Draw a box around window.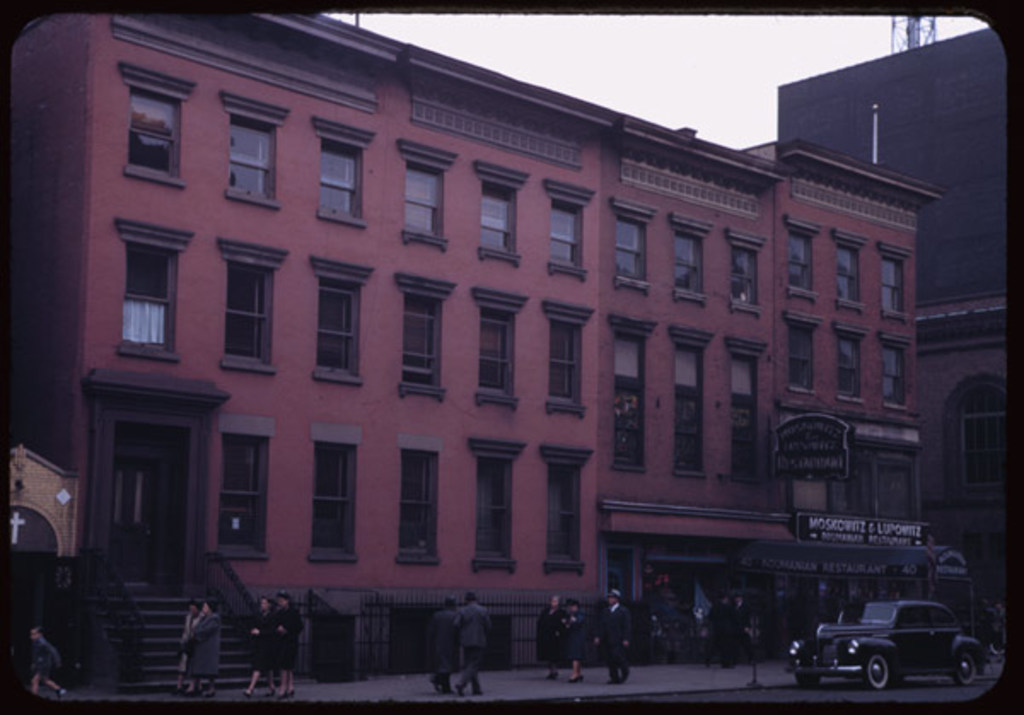
x1=541, y1=177, x2=597, y2=285.
